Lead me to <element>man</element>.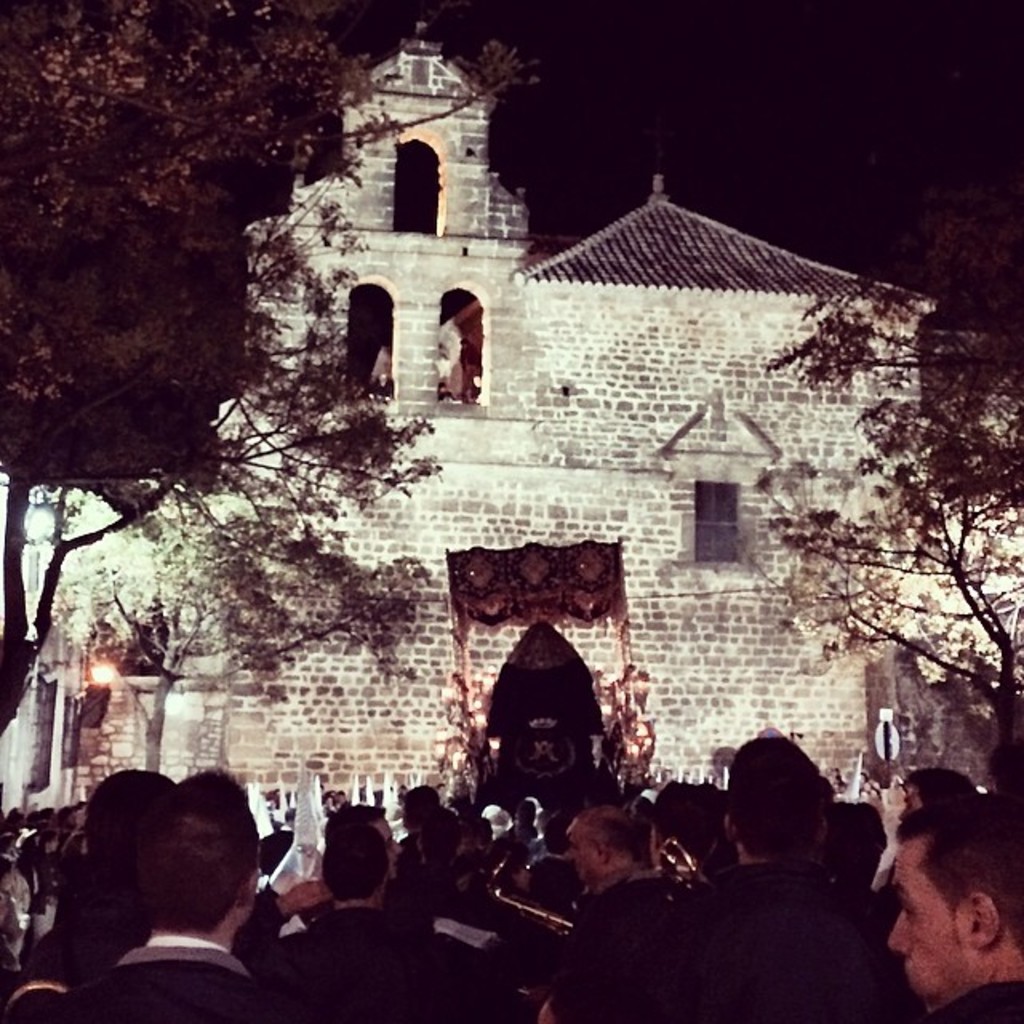
Lead to <bbox>534, 800, 678, 1022</bbox>.
